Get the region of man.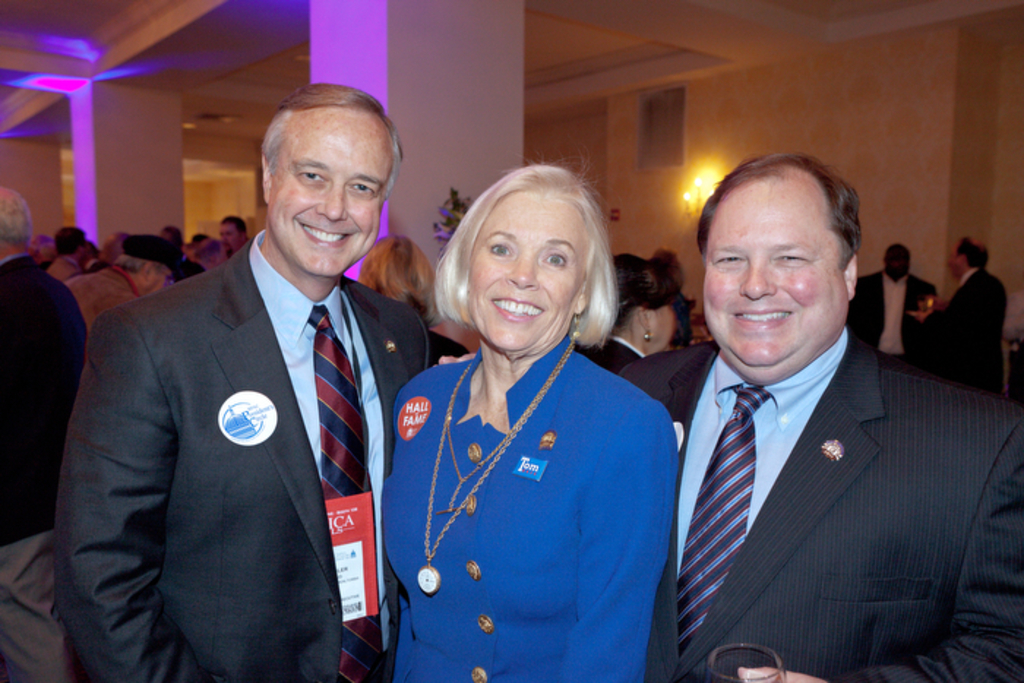
<box>208,211,252,262</box>.
